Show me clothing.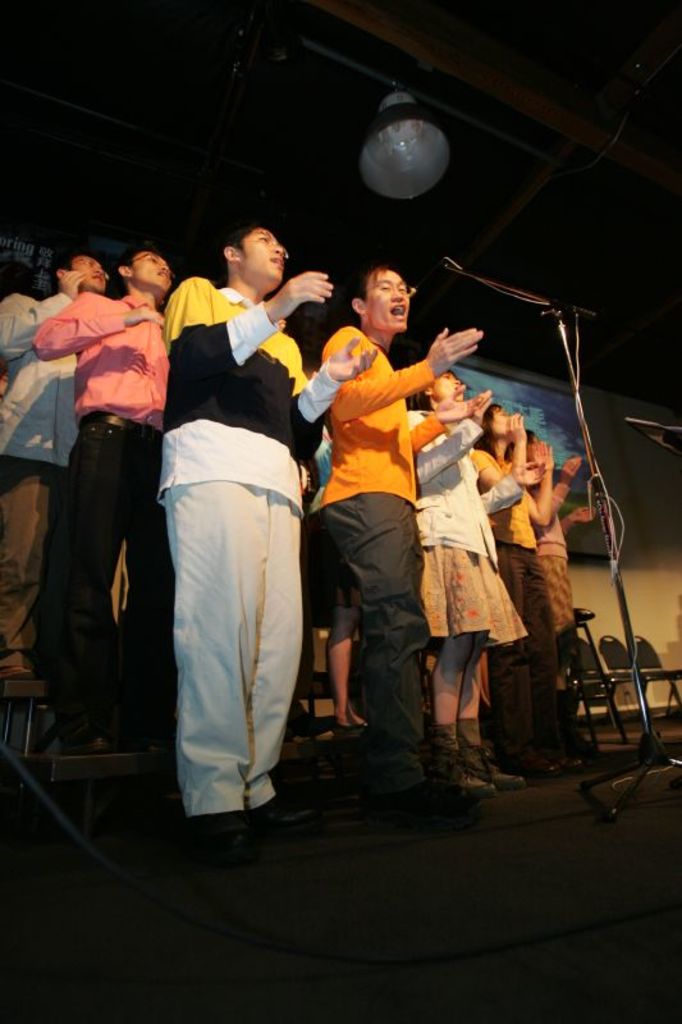
clothing is here: {"x1": 402, "y1": 406, "x2": 527, "y2": 650}.
